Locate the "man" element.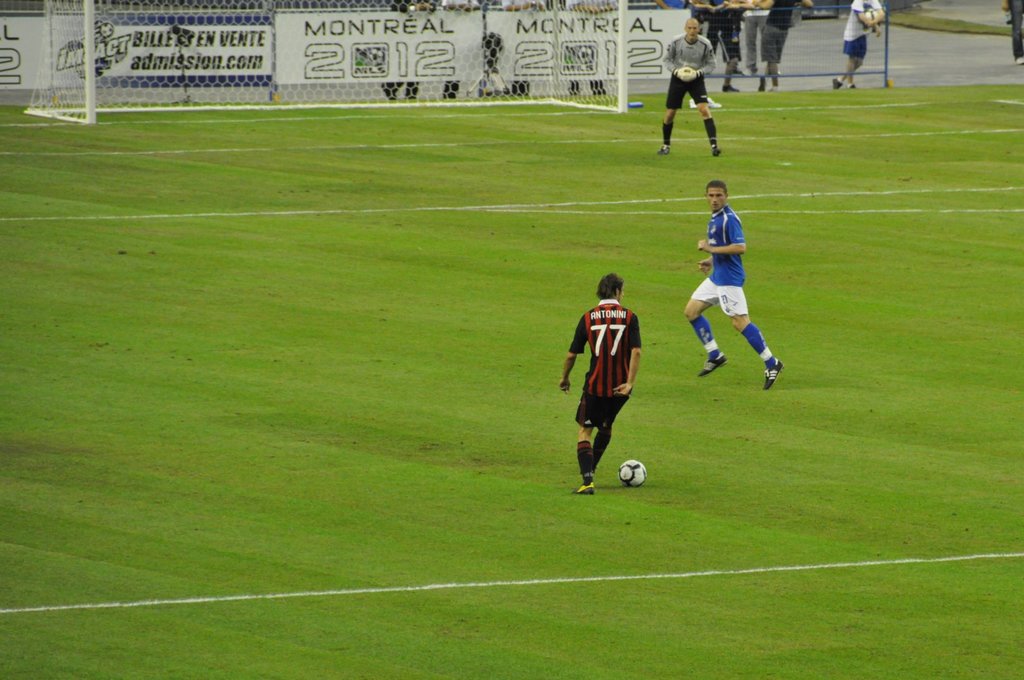
Element bbox: locate(649, 15, 724, 163).
